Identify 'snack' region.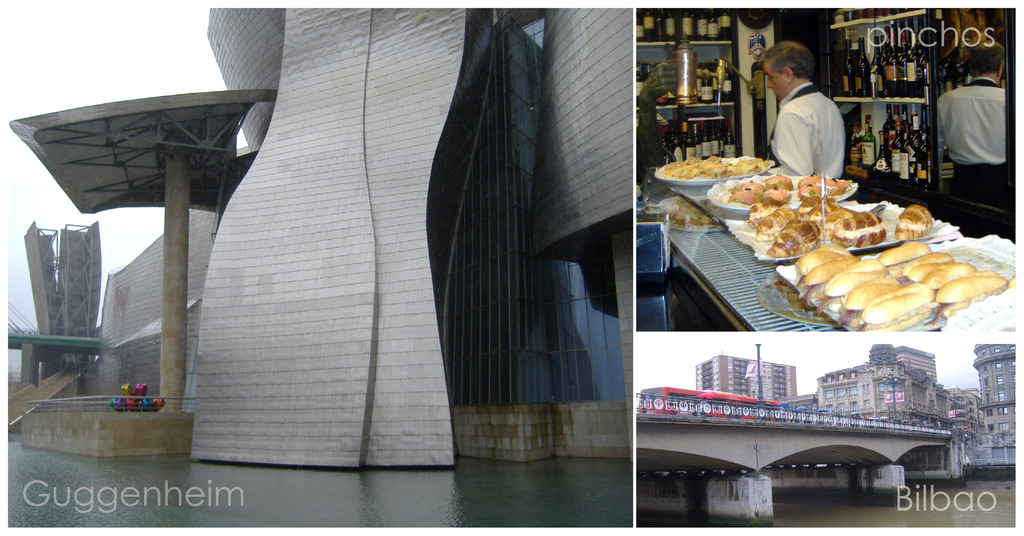
Region: bbox=[749, 195, 930, 260].
